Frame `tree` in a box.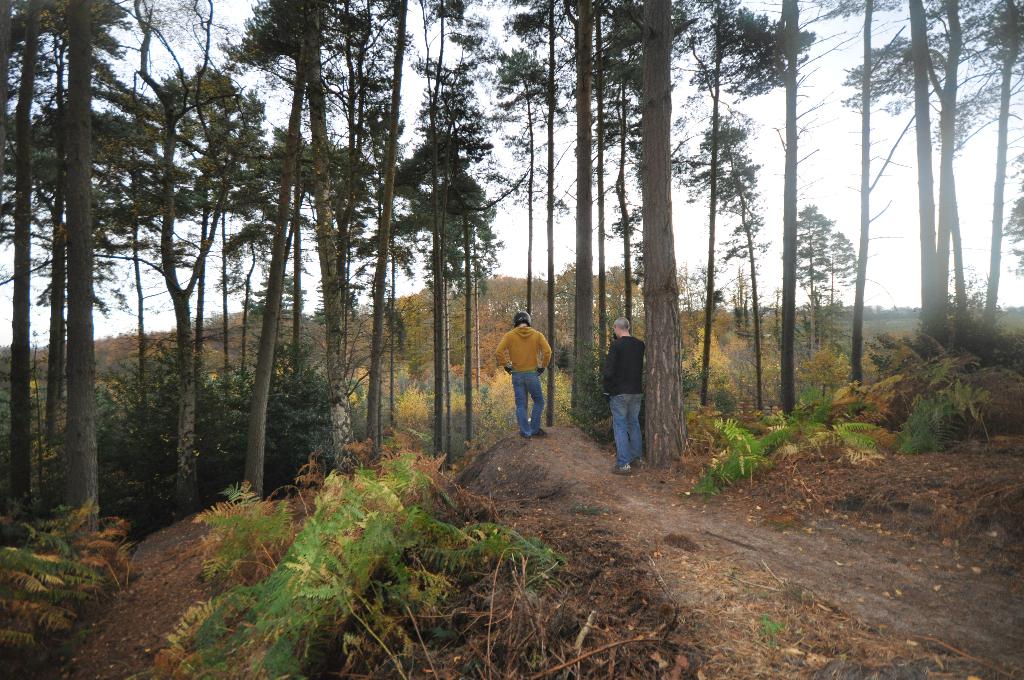
BBox(755, 0, 803, 411).
